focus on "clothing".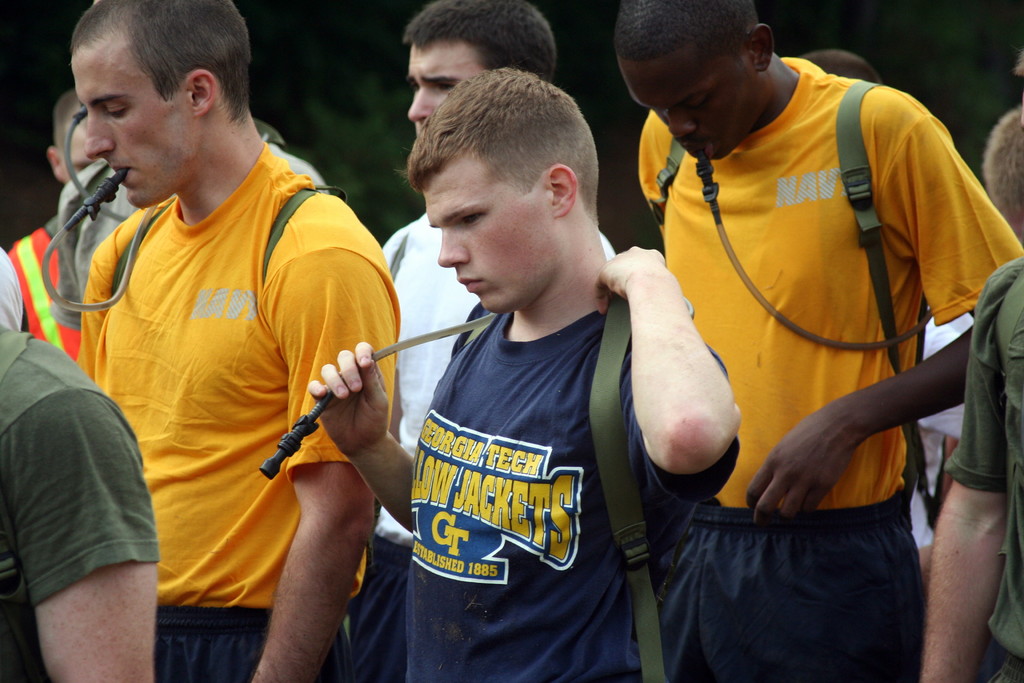
Focused at 959, 247, 1023, 682.
